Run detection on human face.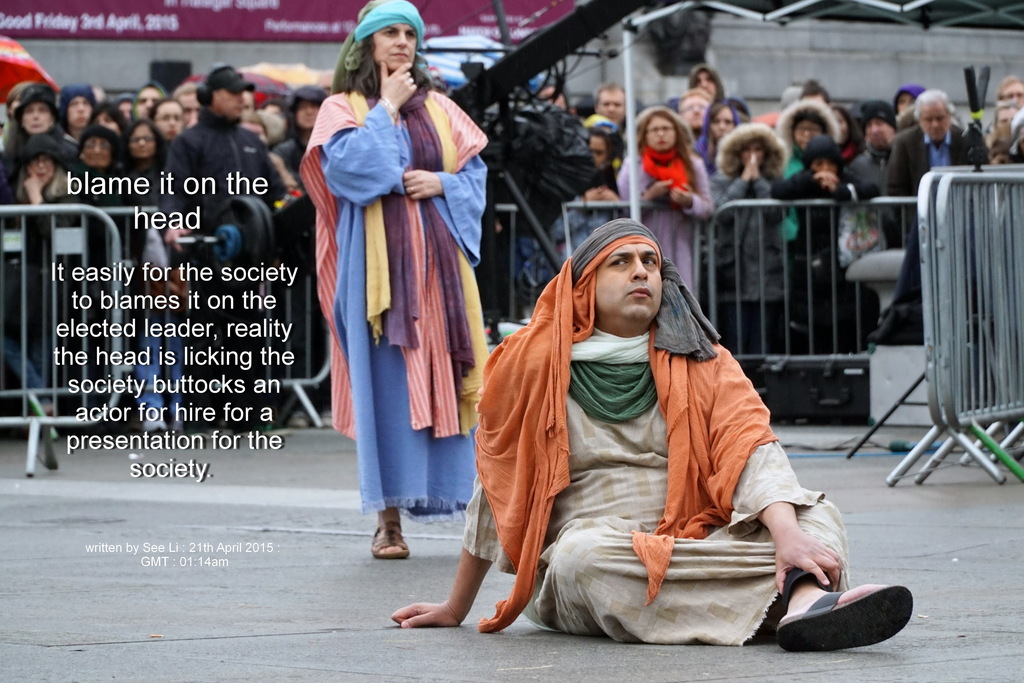
Result: [x1=646, y1=113, x2=674, y2=150].
